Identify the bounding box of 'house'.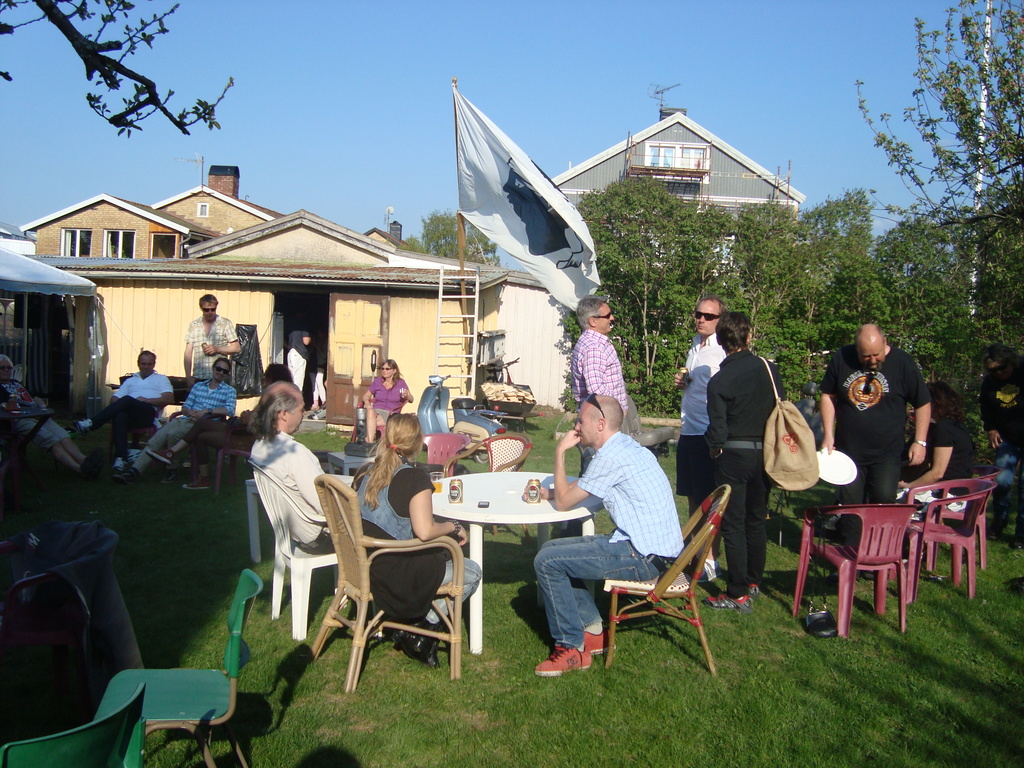
Rect(0, 213, 101, 419).
